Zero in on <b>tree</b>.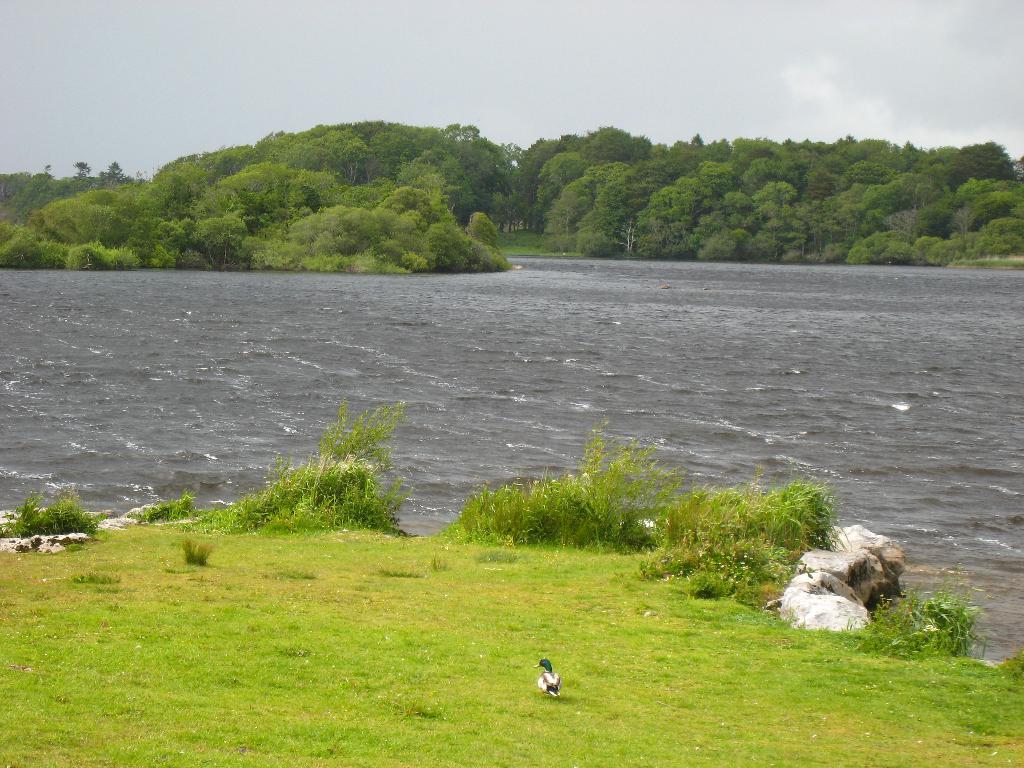
Zeroed in: <region>33, 198, 120, 244</region>.
